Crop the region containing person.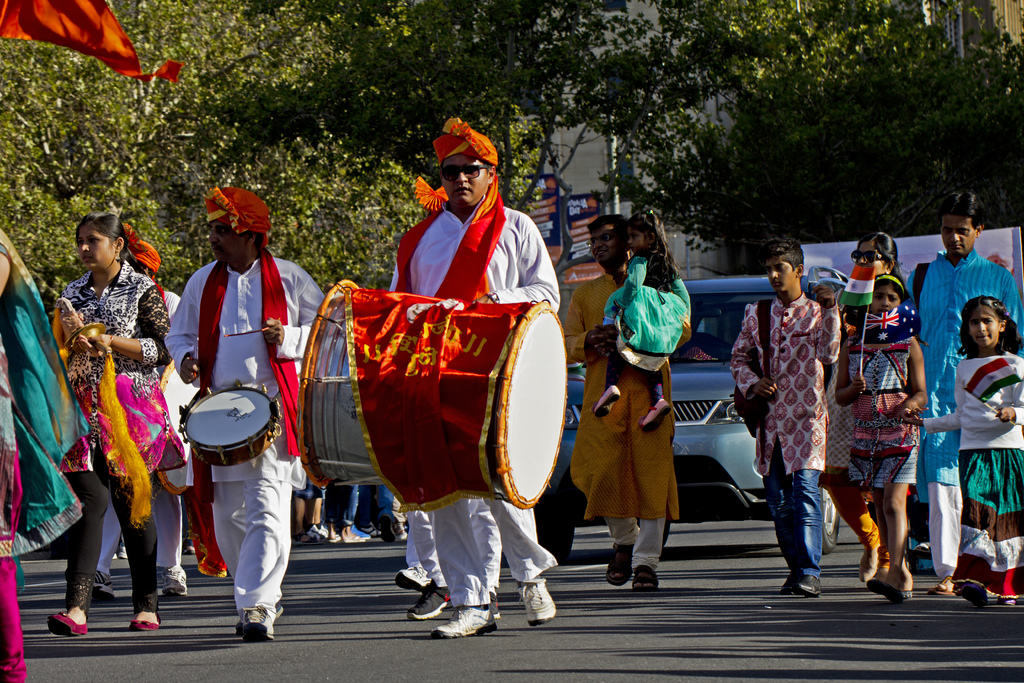
Crop region: x1=835, y1=268, x2=927, y2=594.
